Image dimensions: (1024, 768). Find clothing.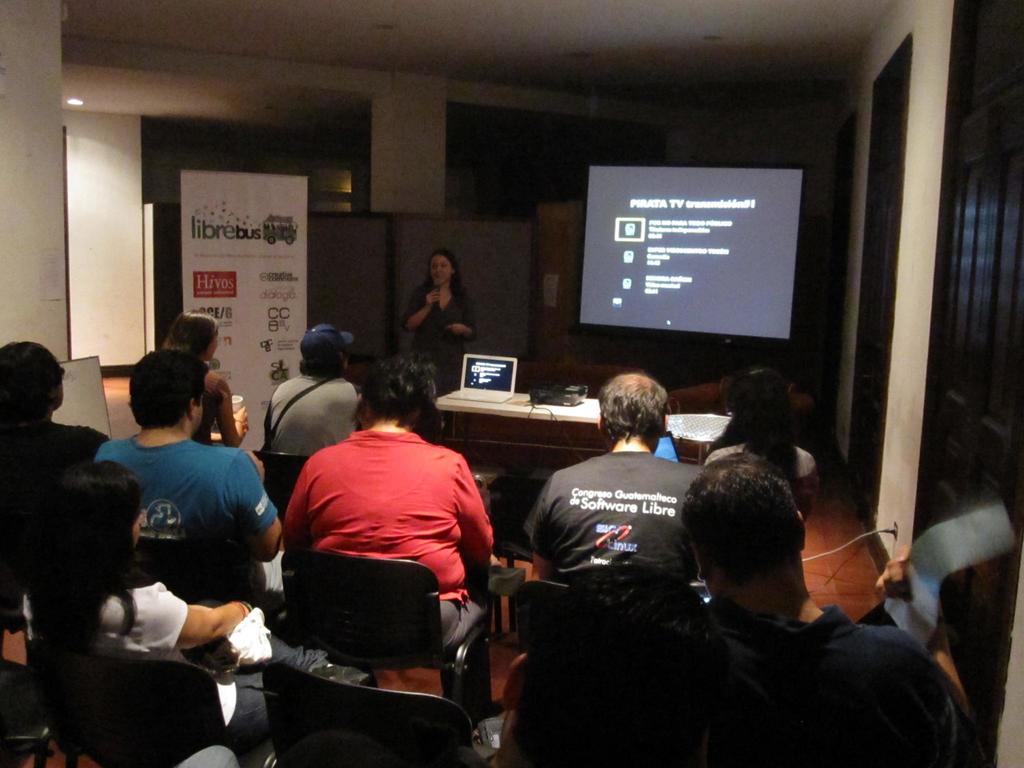
196 371 227 436.
